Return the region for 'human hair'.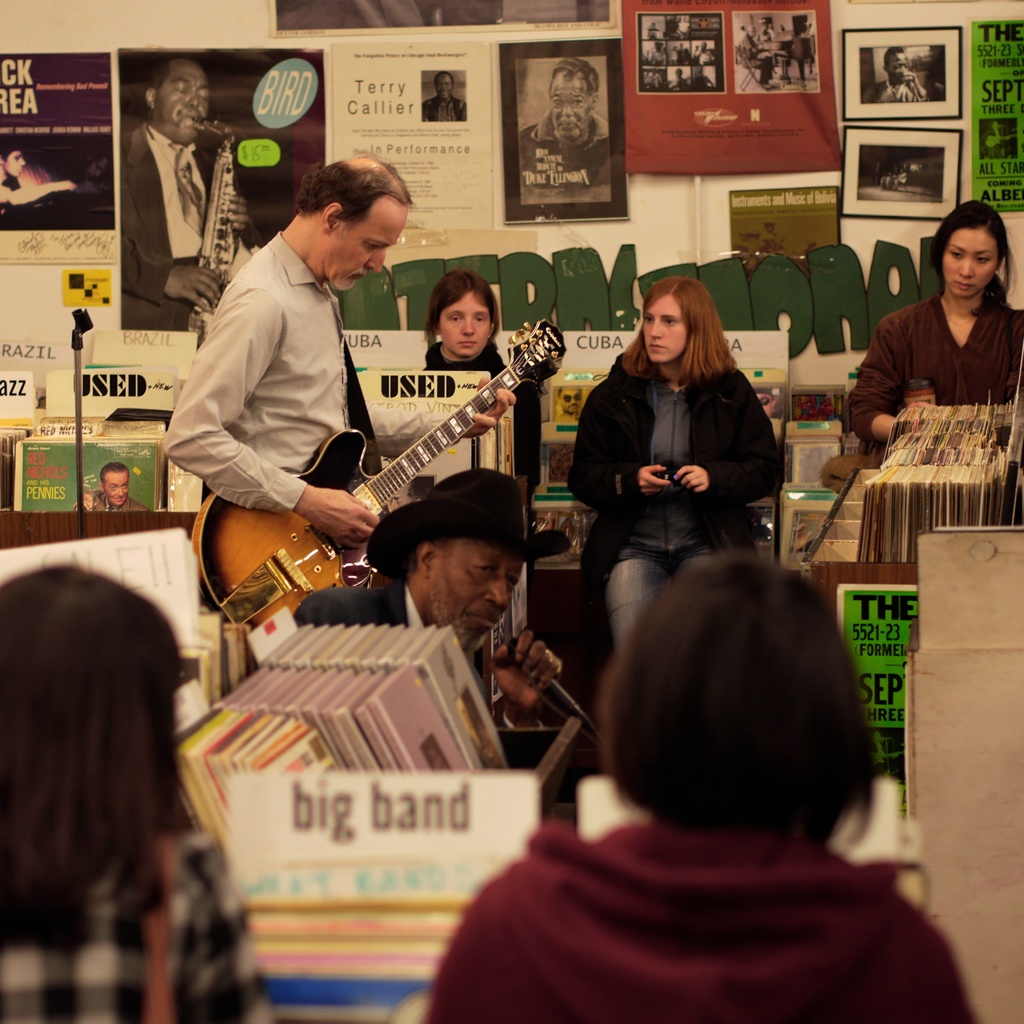
select_region(0, 562, 186, 945).
